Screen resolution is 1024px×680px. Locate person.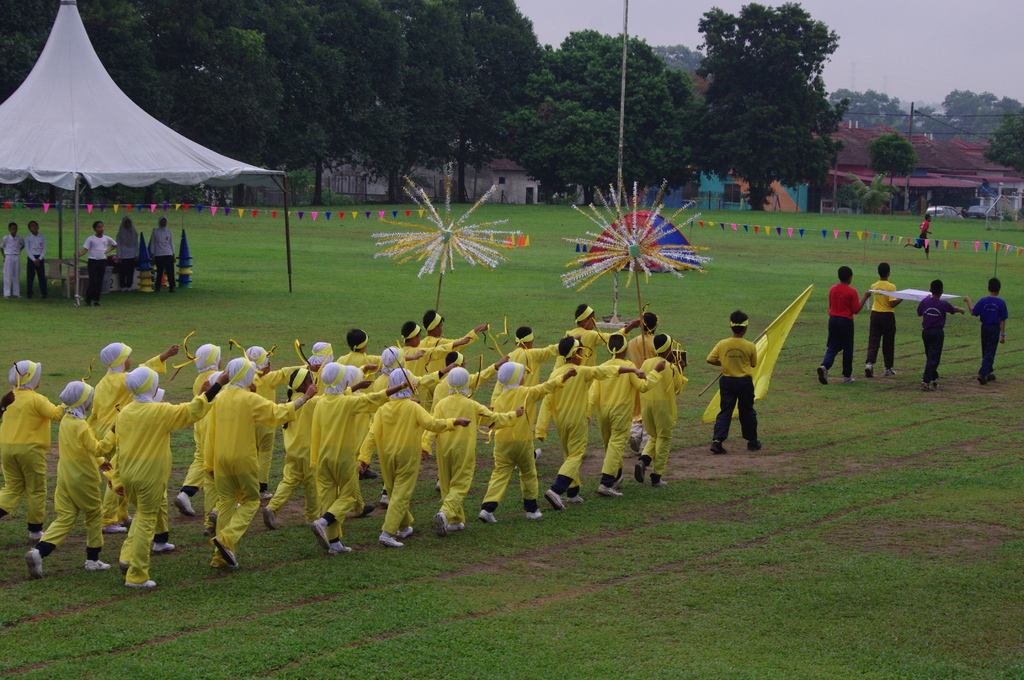
bbox=[111, 211, 138, 291].
